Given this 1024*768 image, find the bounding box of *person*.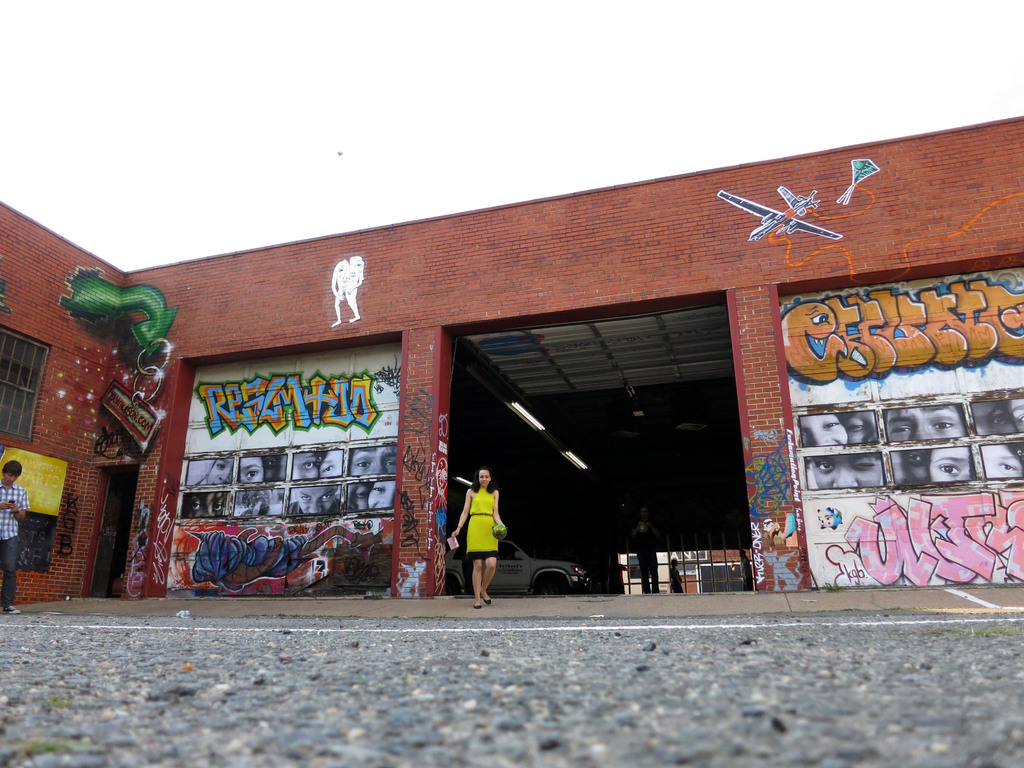
320/451/342/475.
